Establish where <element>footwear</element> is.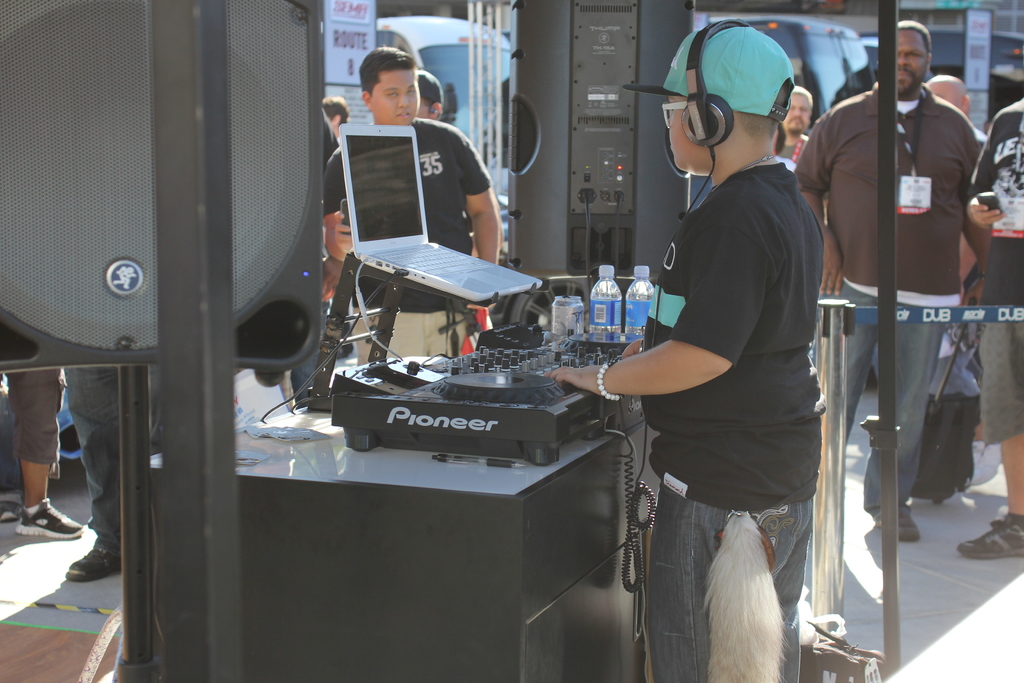
Established at bbox=[876, 510, 924, 543].
